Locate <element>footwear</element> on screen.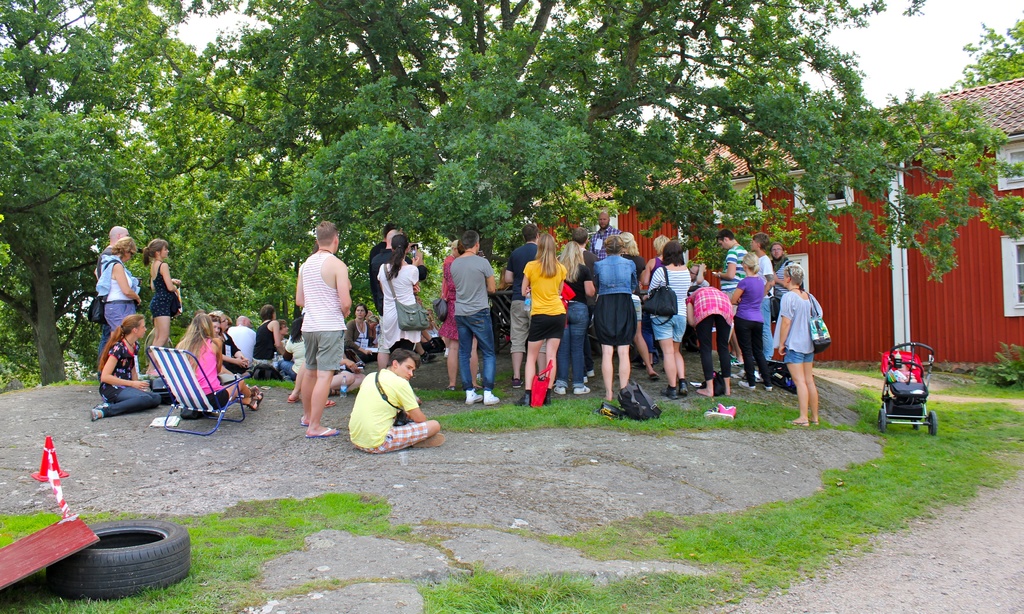
On screen at <region>552, 386, 565, 394</region>.
